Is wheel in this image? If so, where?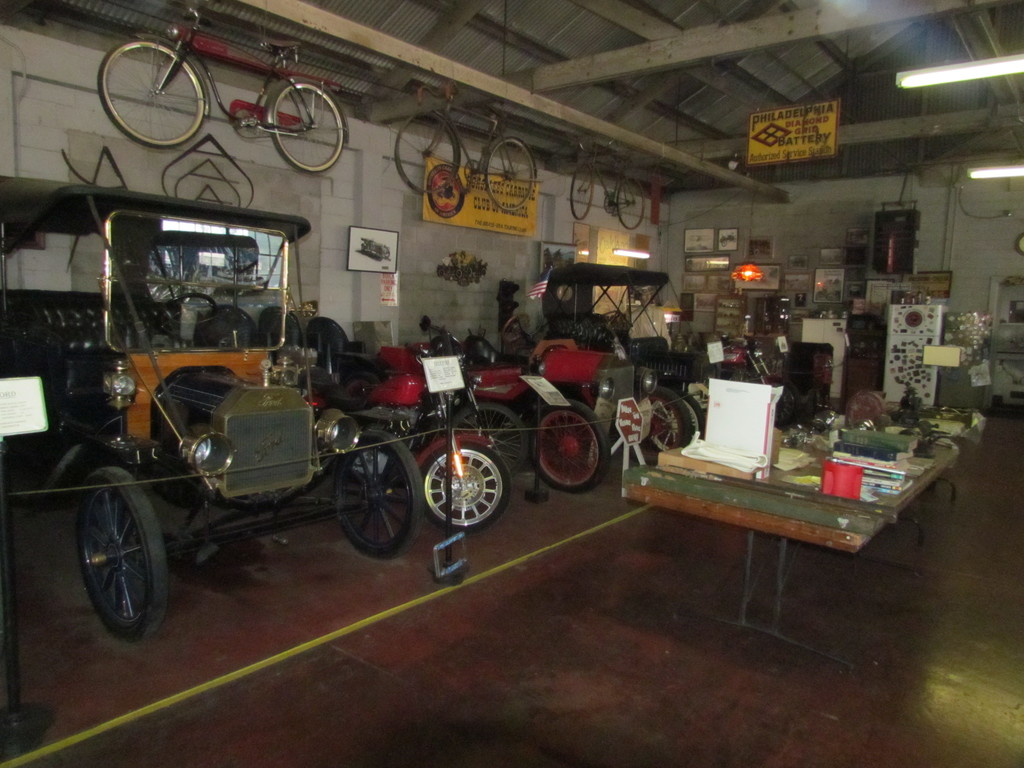
Yes, at [left=454, top=401, right=527, bottom=474].
